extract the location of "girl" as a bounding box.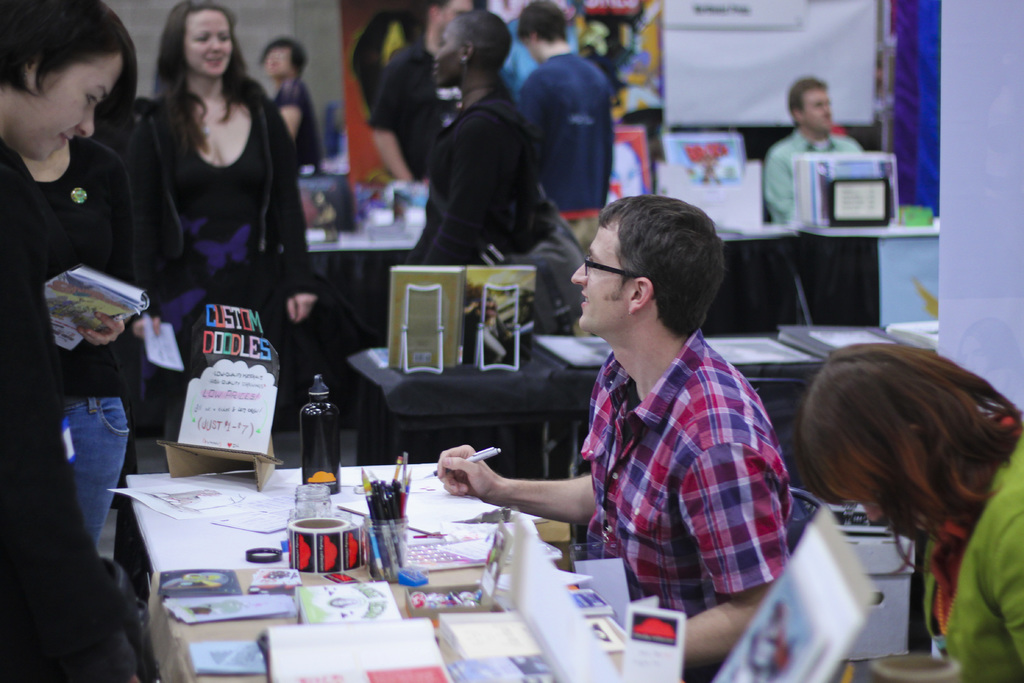
rect(792, 339, 1023, 682).
